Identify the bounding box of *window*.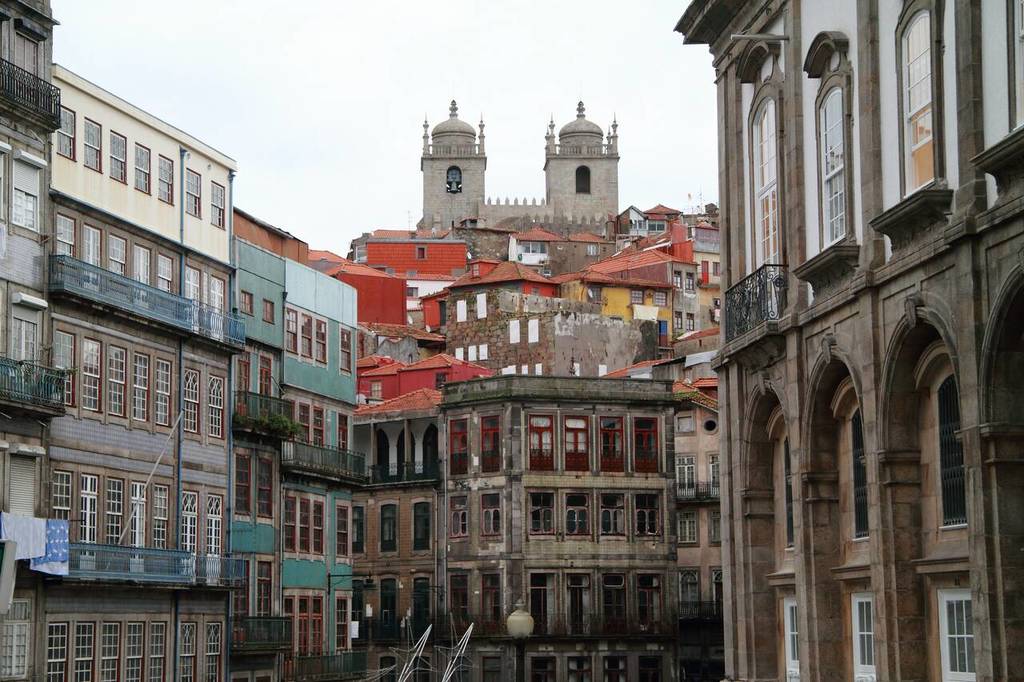
{"left": 922, "top": 336, "right": 967, "bottom": 551}.
